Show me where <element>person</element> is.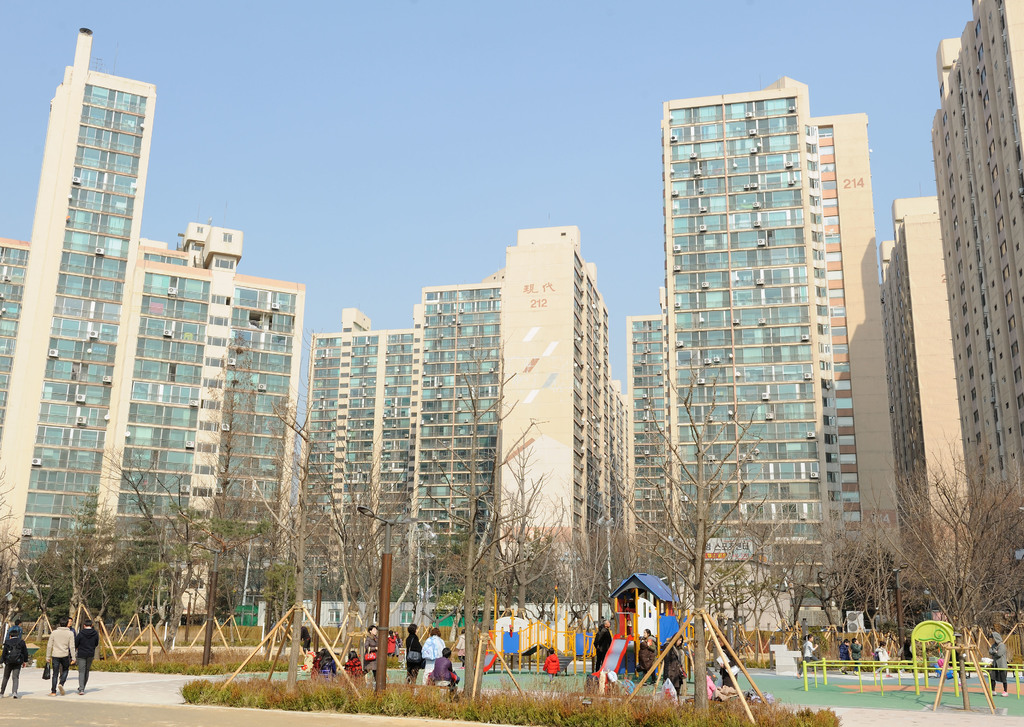
<element>person</element> is at <bbox>2, 618, 22, 642</bbox>.
